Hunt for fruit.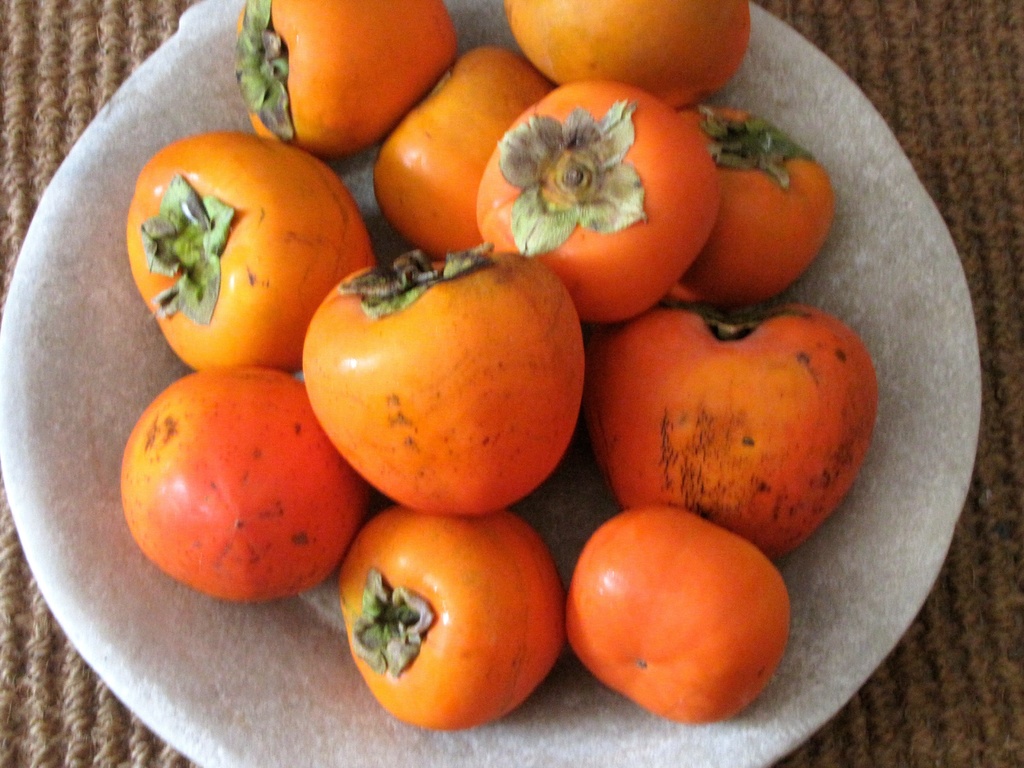
Hunted down at select_region(287, 250, 586, 524).
